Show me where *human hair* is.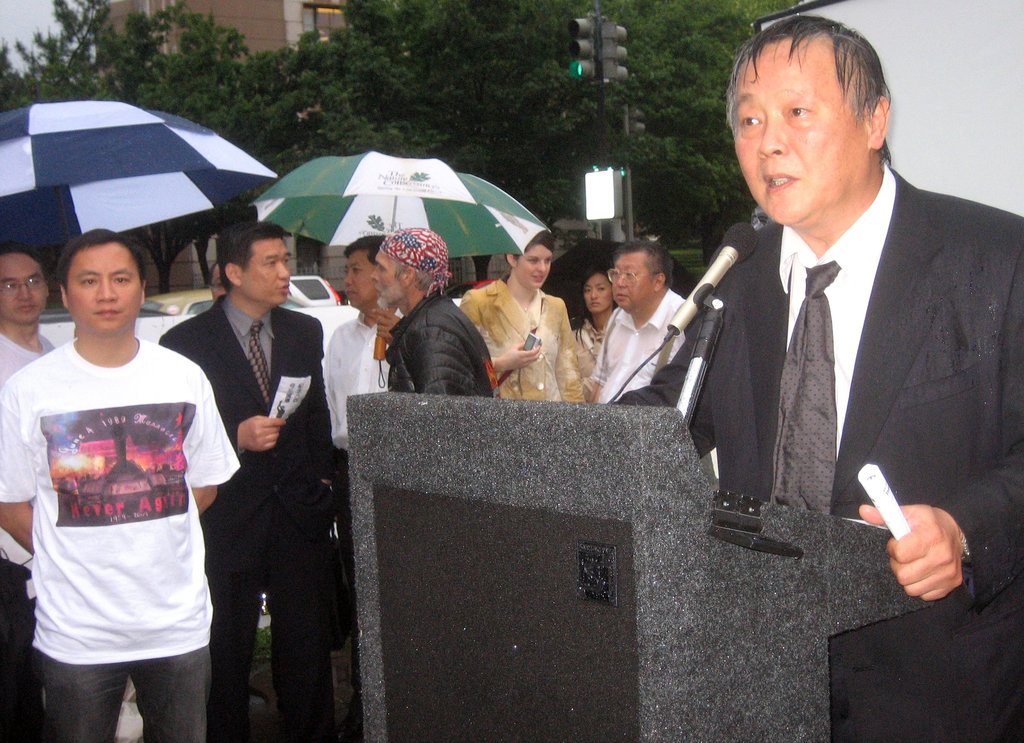
*human hair* is at <region>216, 222, 286, 293</region>.
